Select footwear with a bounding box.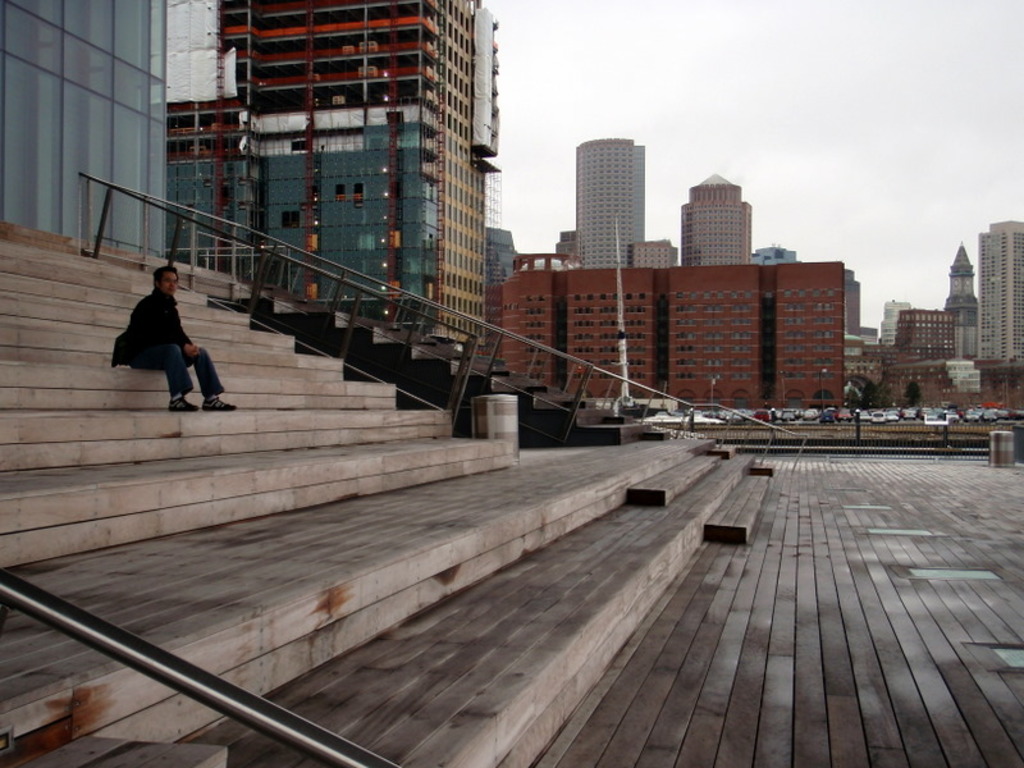
197/392/234/410.
